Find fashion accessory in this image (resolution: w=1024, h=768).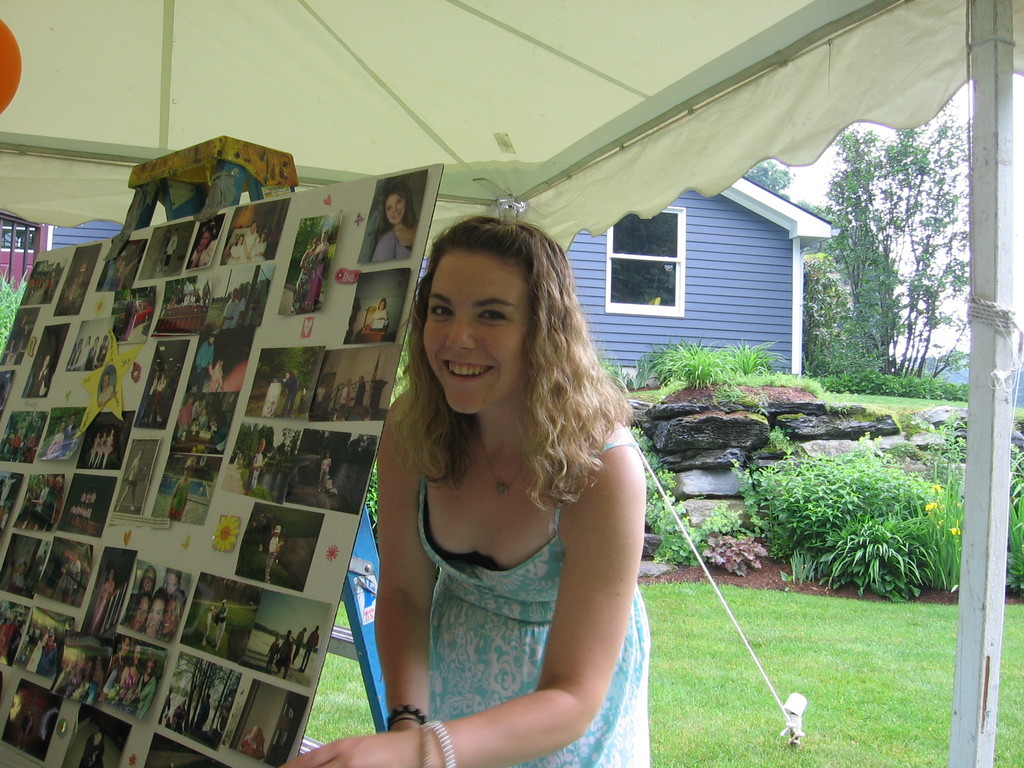
(474,426,531,498).
